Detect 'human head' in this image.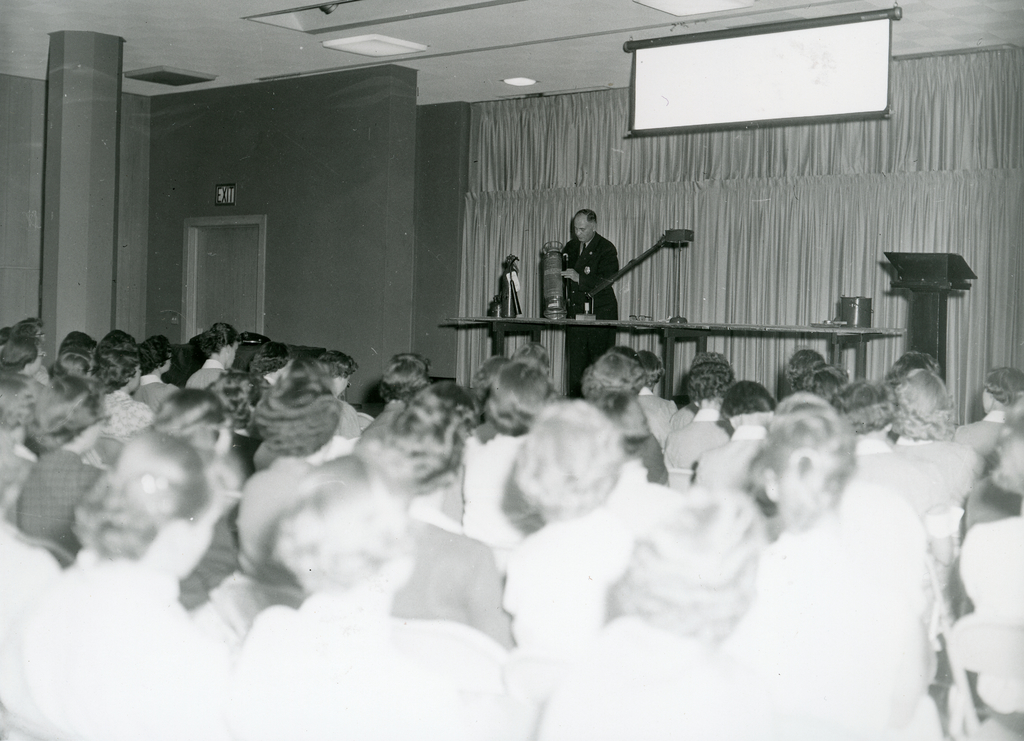
Detection: <bbox>138, 333, 172, 374</bbox>.
